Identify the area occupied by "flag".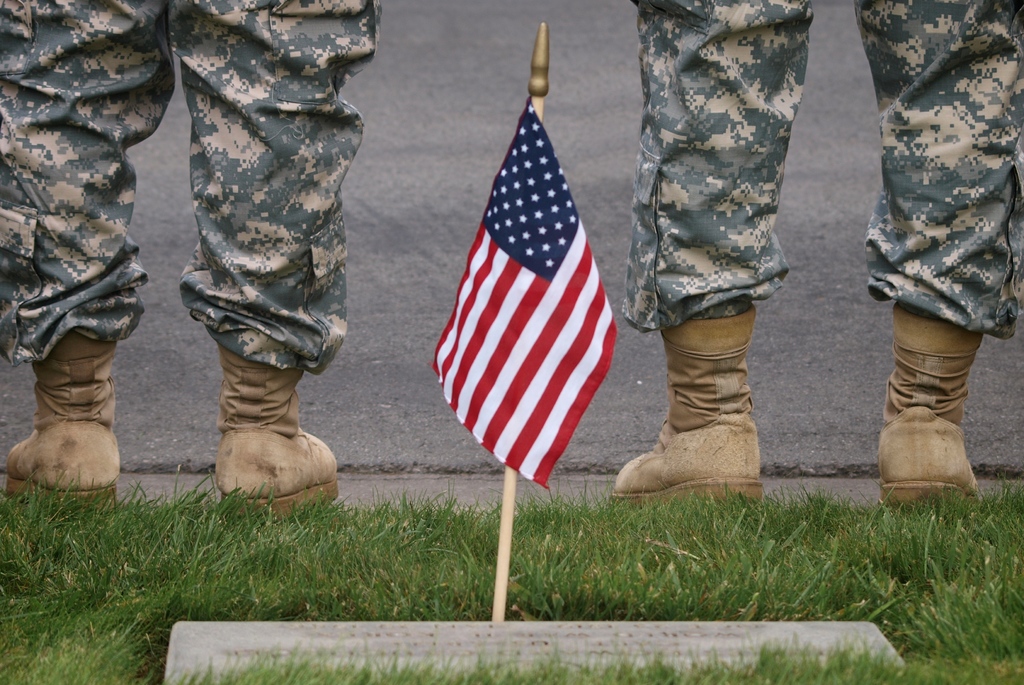
Area: (left=431, top=67, right=624, bottom=516).
